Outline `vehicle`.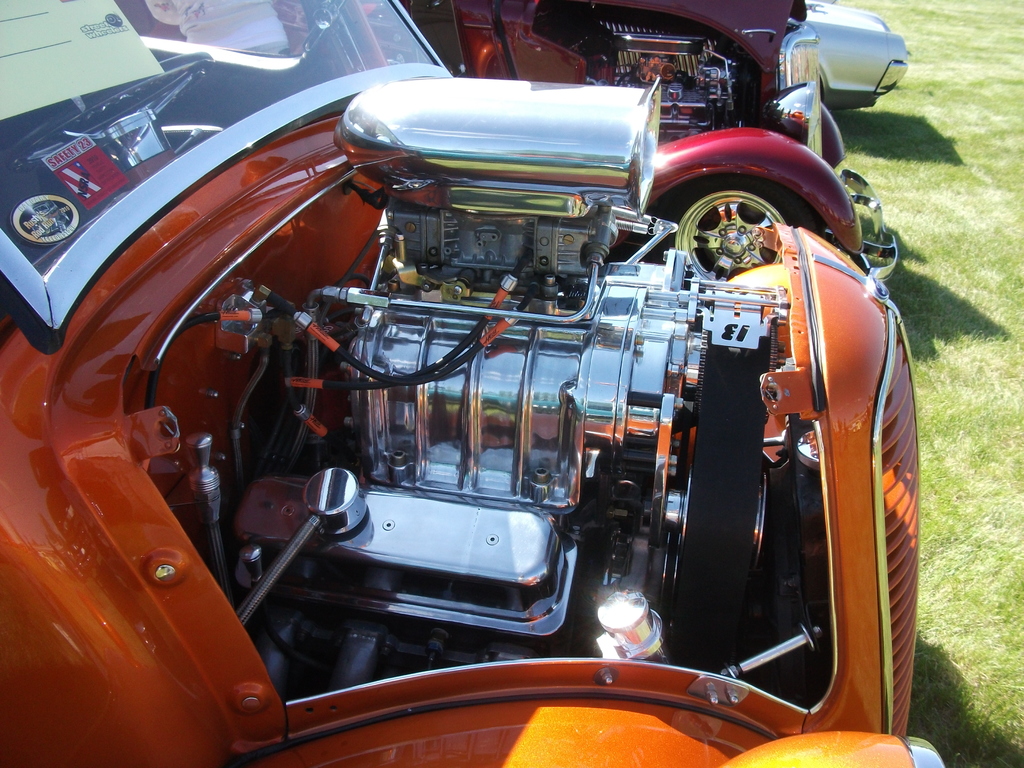
Outline: 800,0,909,114.
